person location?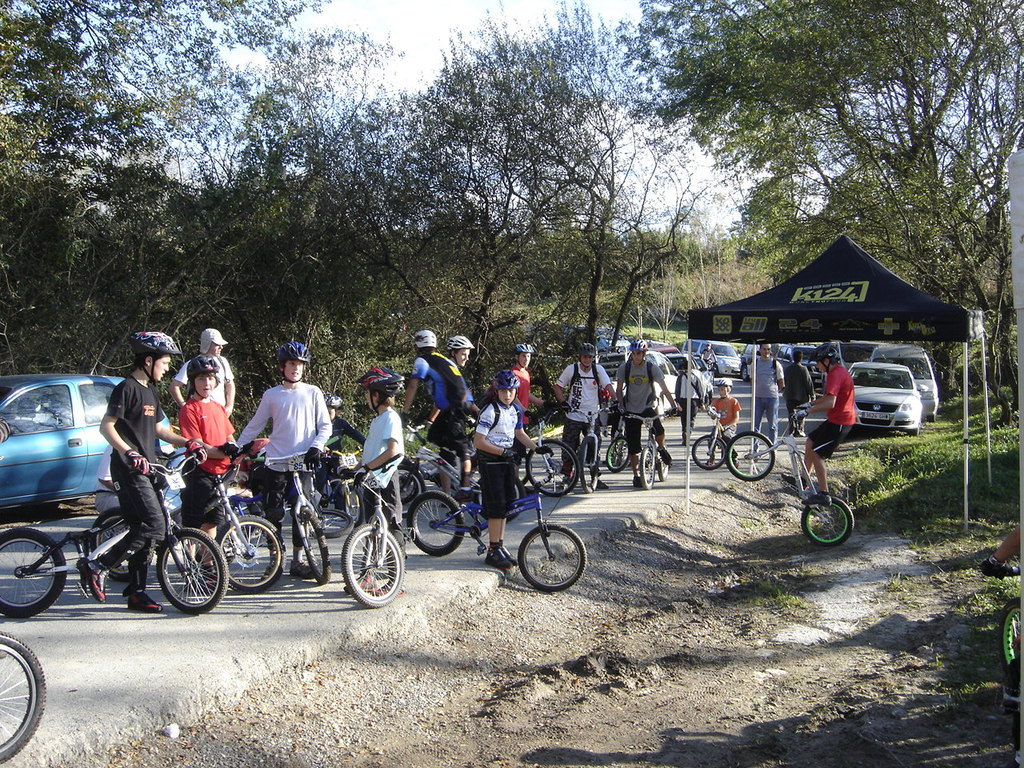
select_region(236, 338, 332, 492)
